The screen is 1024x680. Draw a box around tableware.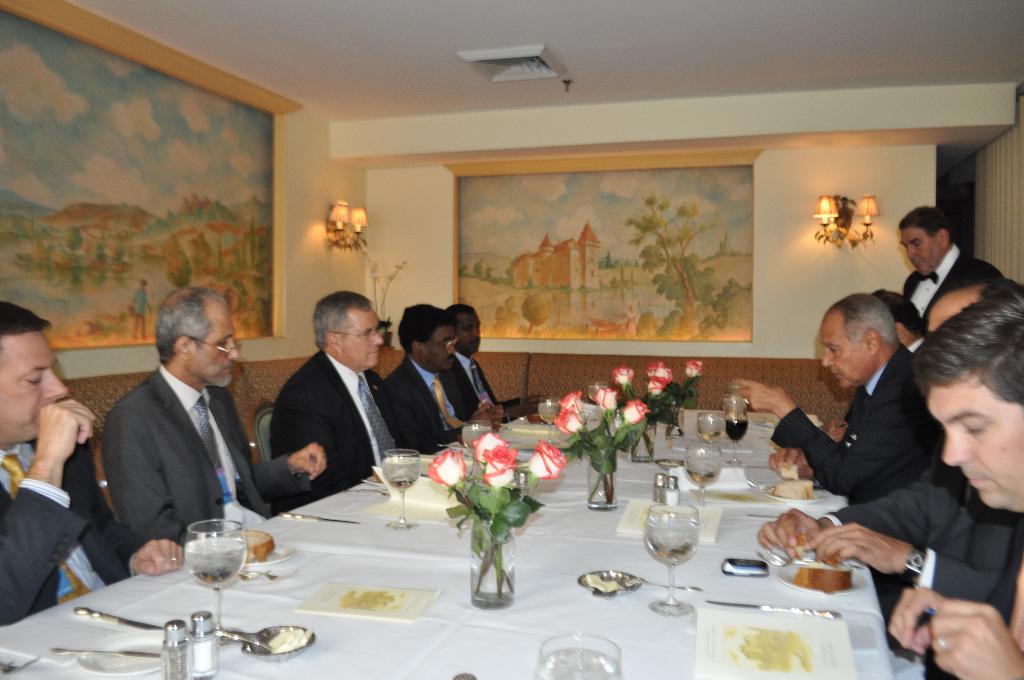
left=461, top=416, right=492, bottom=482.
